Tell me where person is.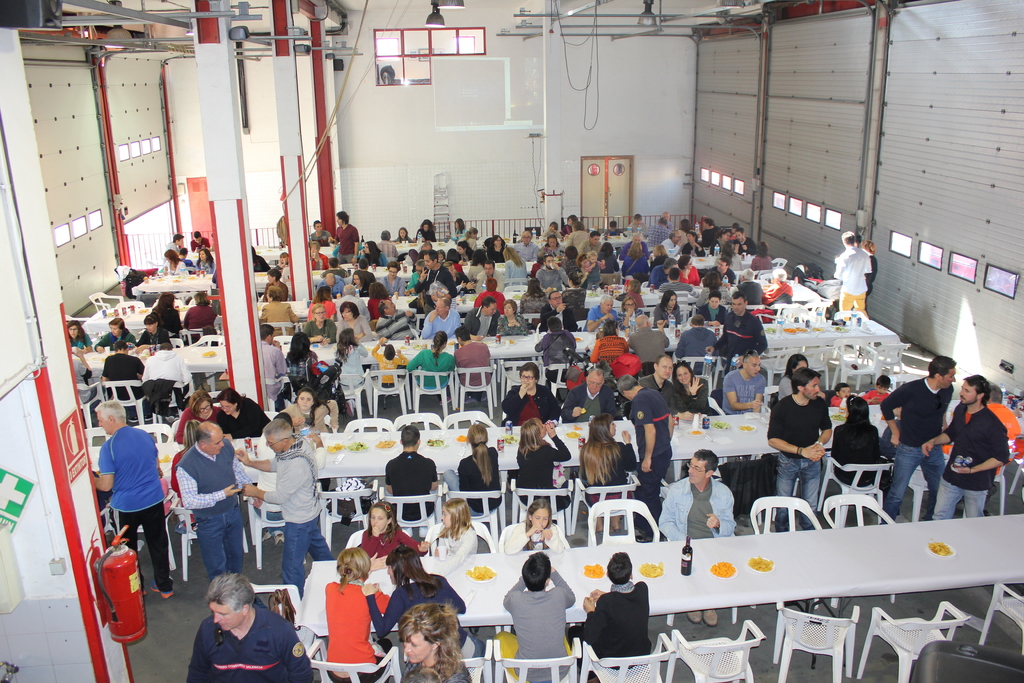
person is at BBox(657, 449, 733, 539).
